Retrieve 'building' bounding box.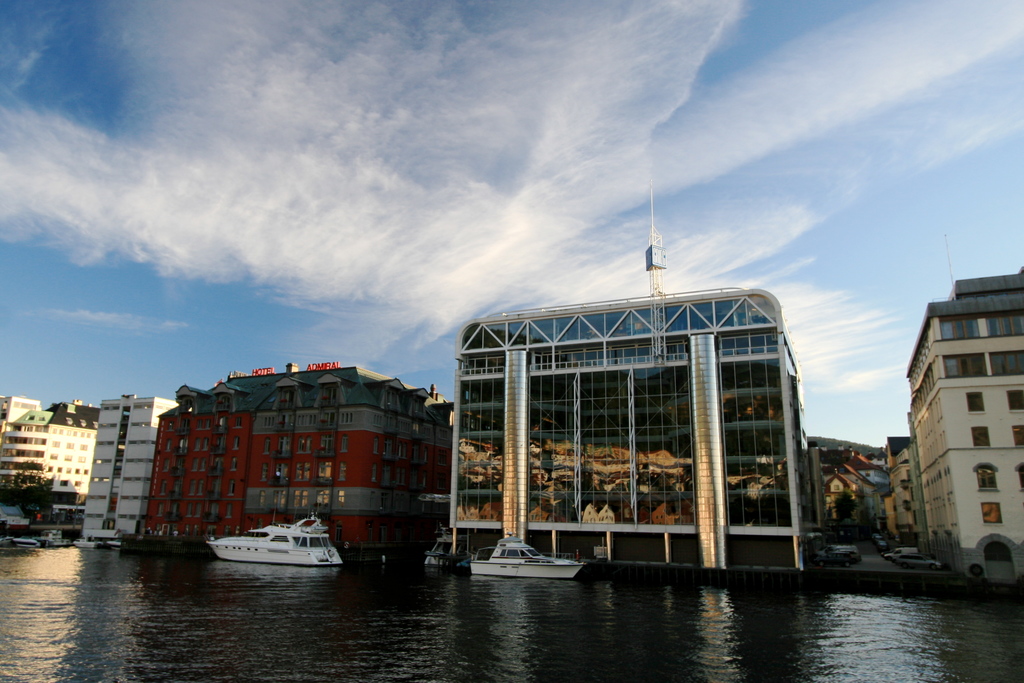
Bounding box: locate(884, 434, 919, 553).
